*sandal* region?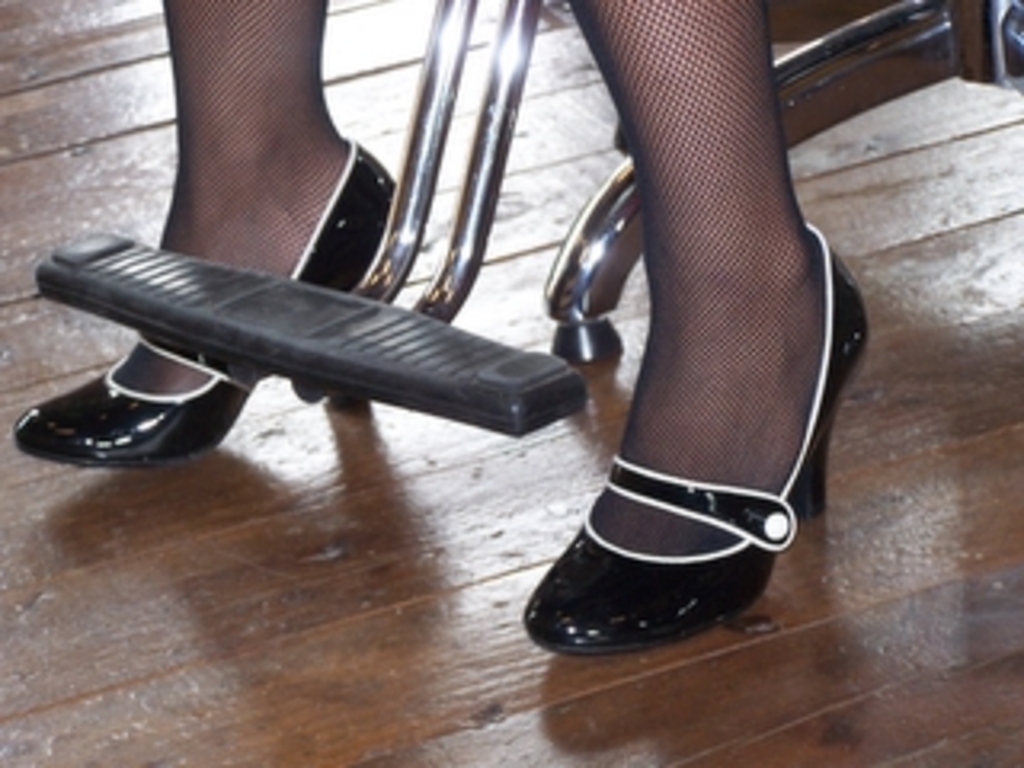
x1=515 y1=227 x2=838 y2=662
